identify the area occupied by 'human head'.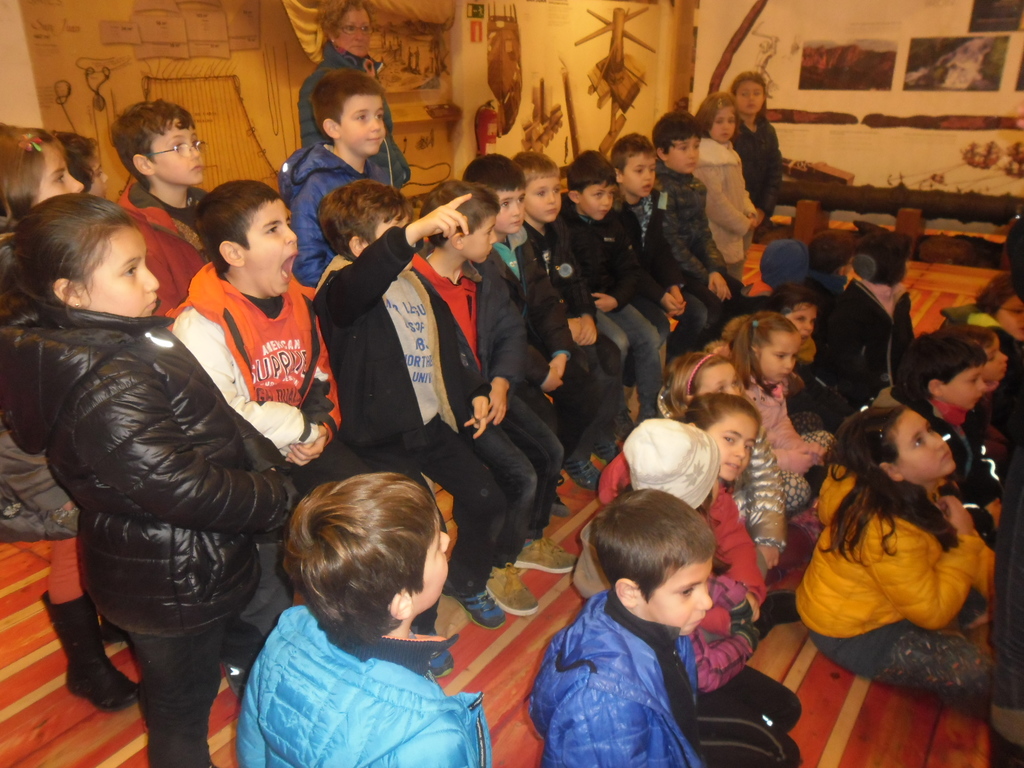
Area: 595:485:718:638.
